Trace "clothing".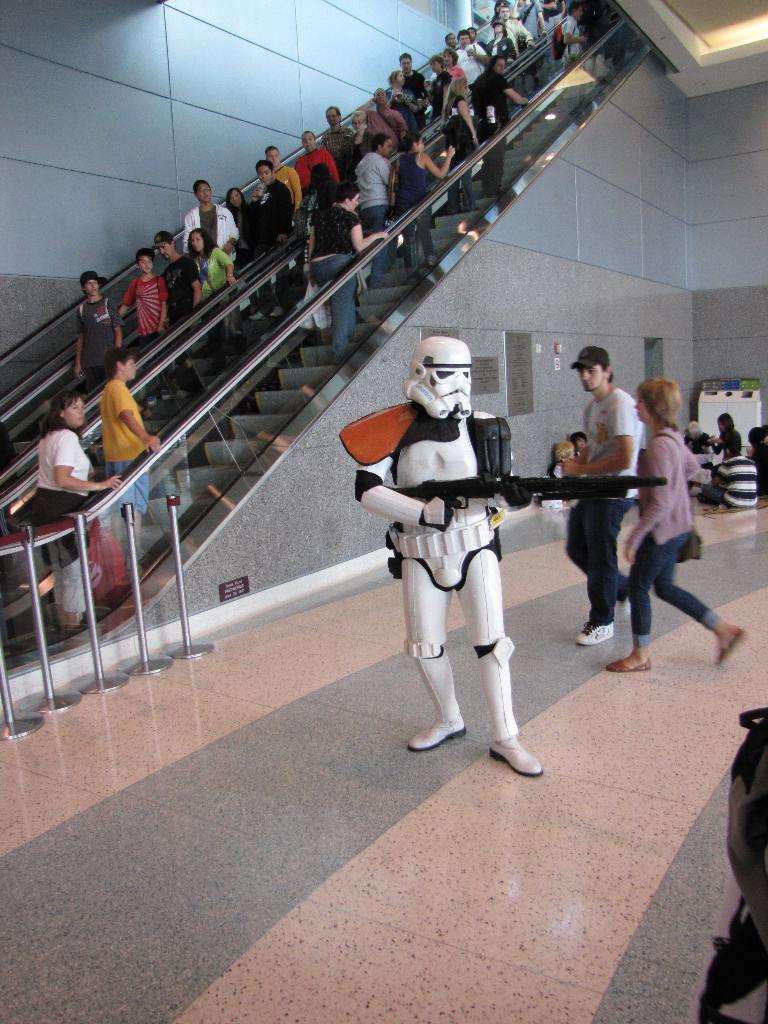
Traced to (400,68,428,116).
